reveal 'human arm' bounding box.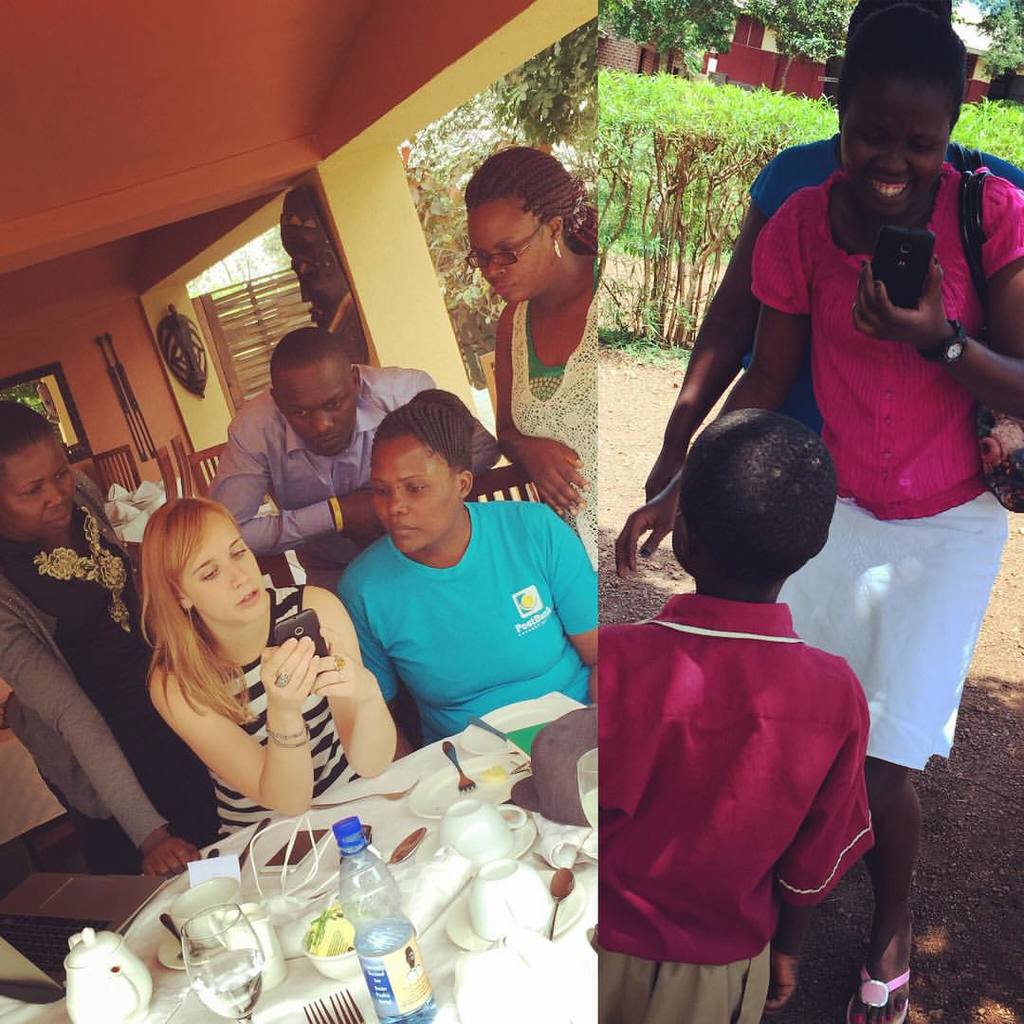
Revealed: {"left": 207, "top": 419, "right": 376, "bottom": 561}.
